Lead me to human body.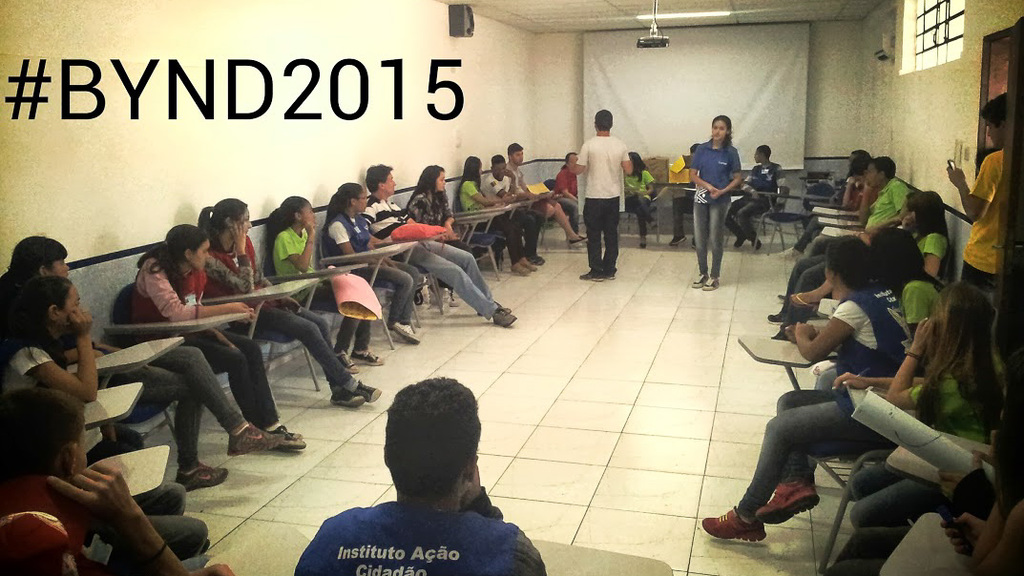
Lead to <bbox>364, 163, 520, 331</bbox>.
